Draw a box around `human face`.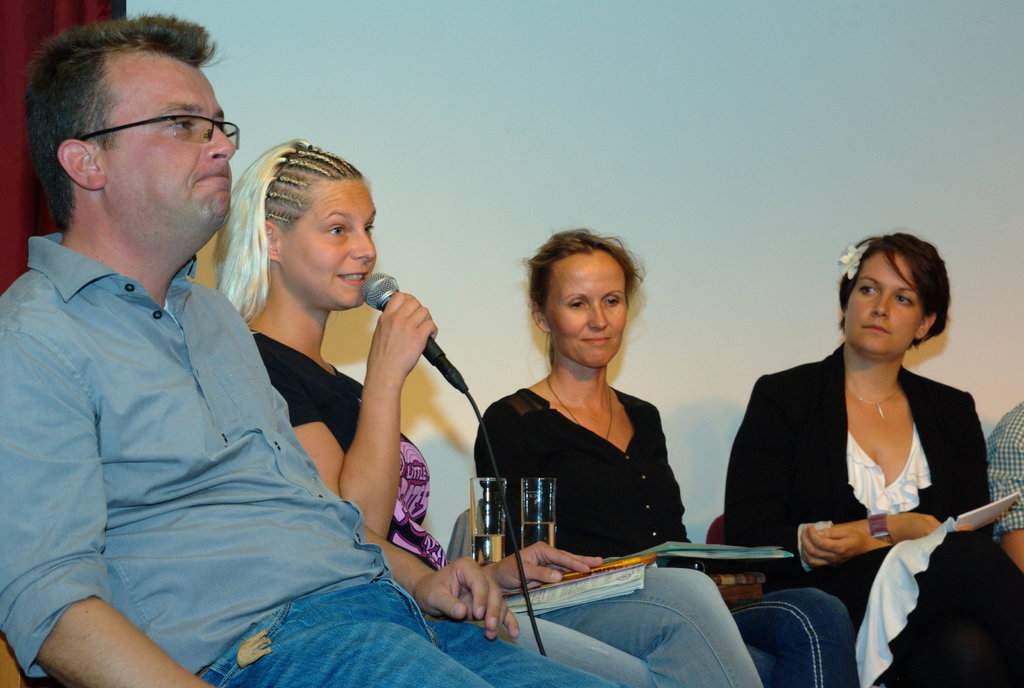
<box>104,49,235,255</box>.
